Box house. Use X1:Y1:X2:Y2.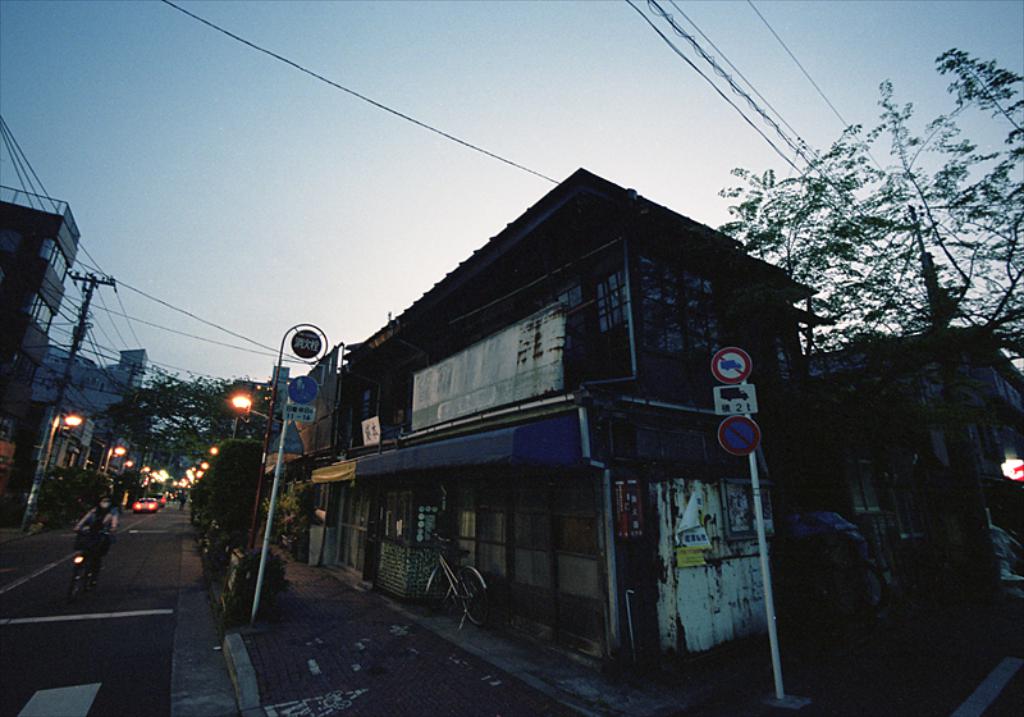
0:179:82:435.
